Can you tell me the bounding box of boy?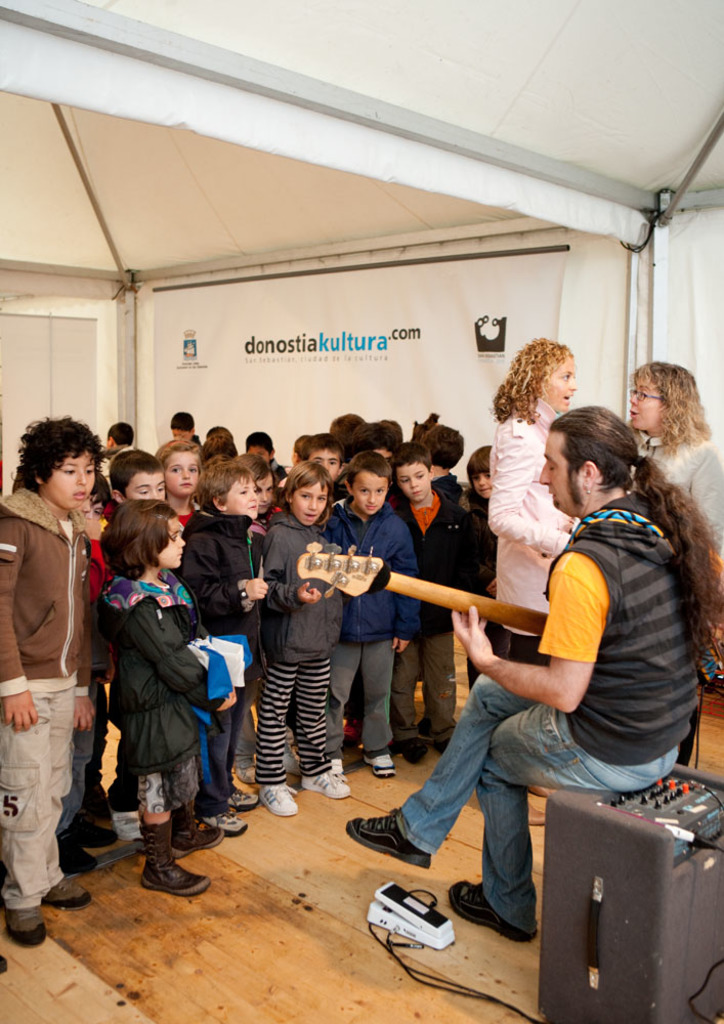
(244,430,289,482).
